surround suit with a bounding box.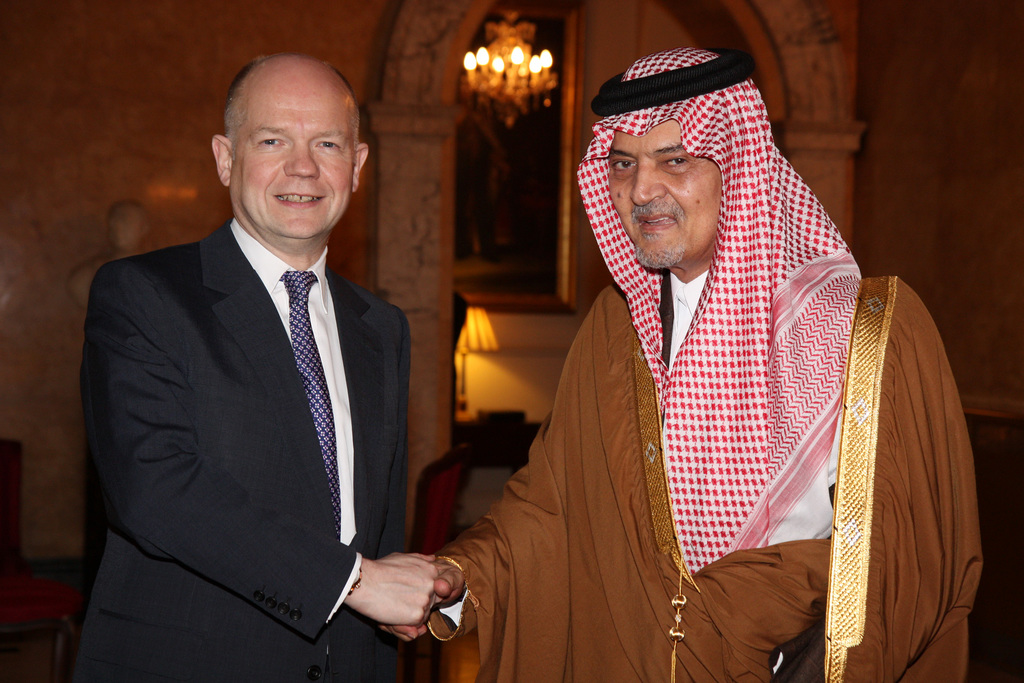
(61, 220, 412, 682).
